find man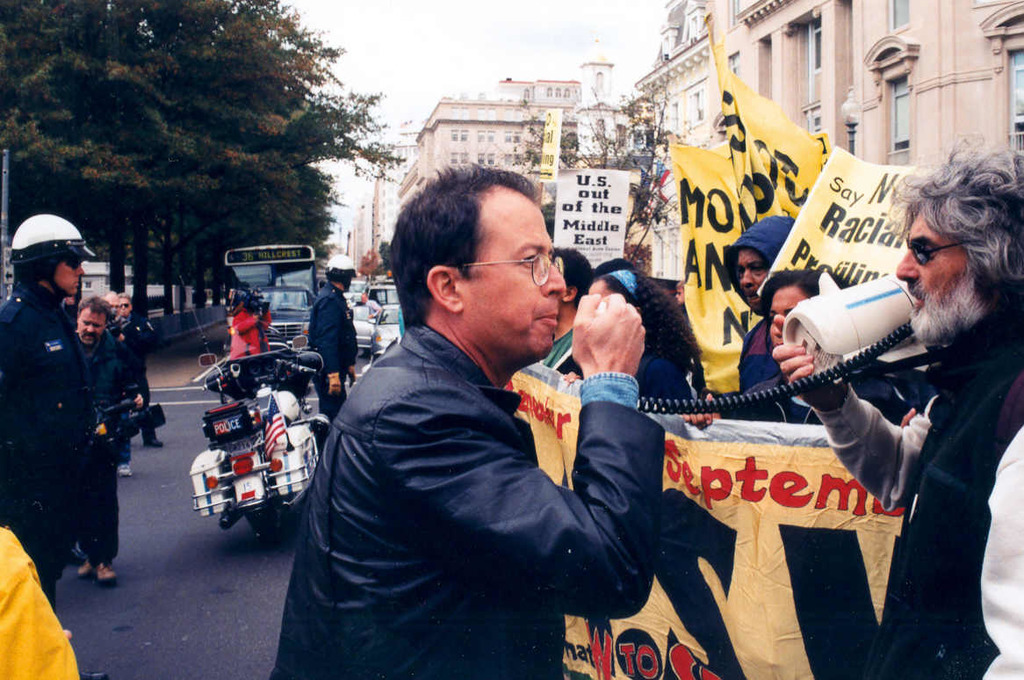
543:246:594:381
